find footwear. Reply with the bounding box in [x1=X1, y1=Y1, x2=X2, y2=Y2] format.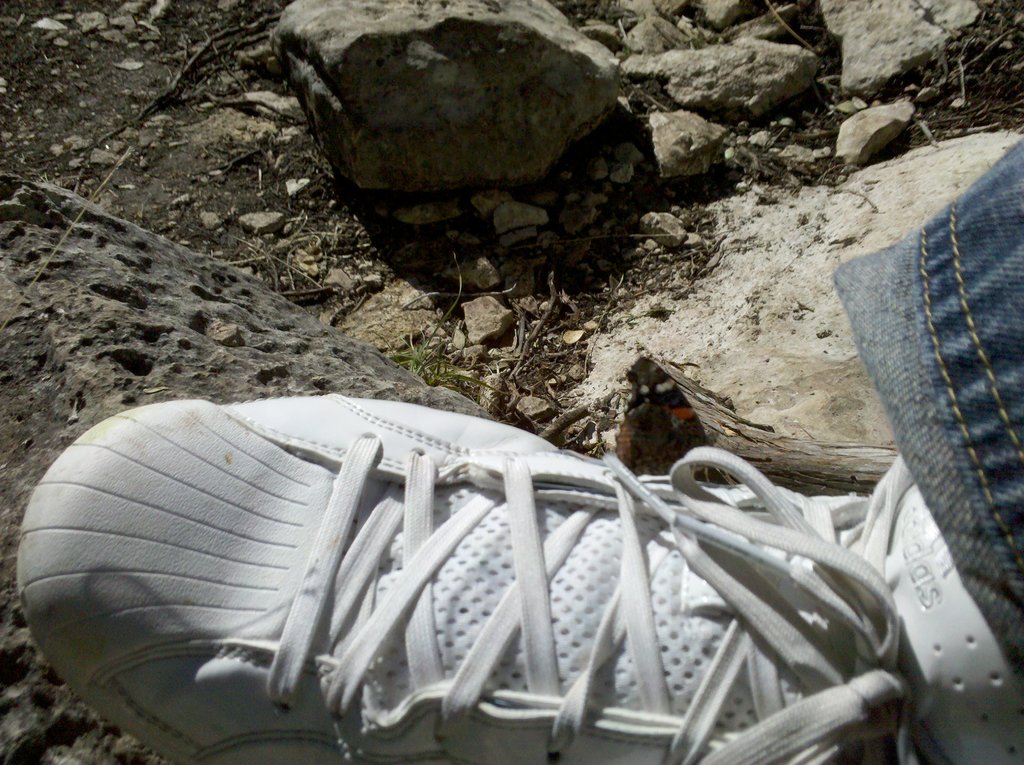
[x1=61, y1=423, x2=861, y2=745].
